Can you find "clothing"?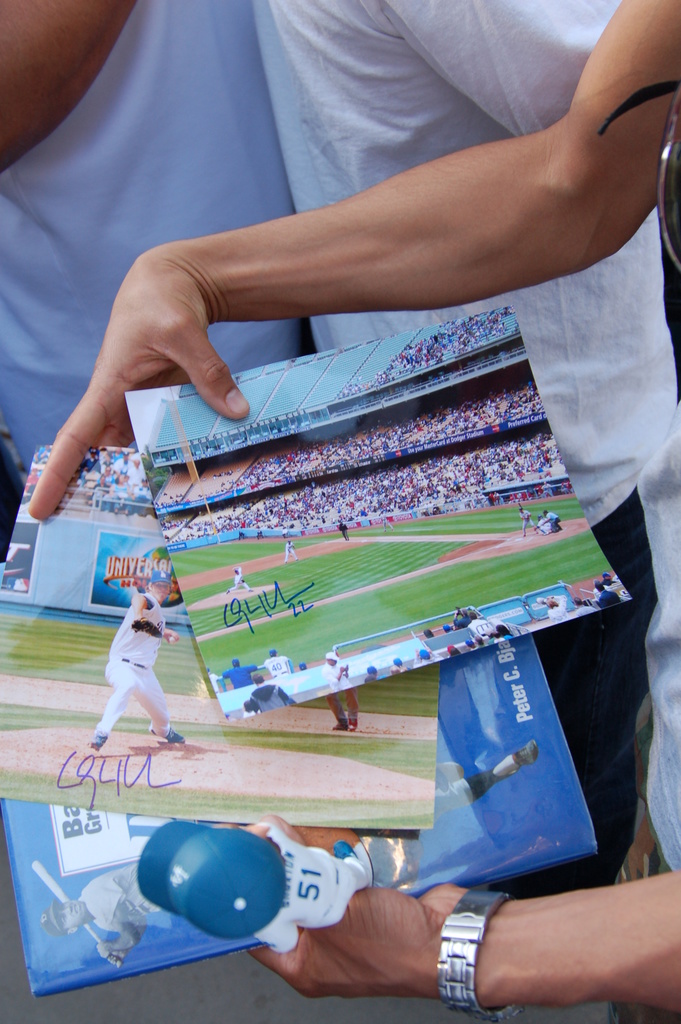
Yes, bounding box: Rect(541, 480, 554, 496).
